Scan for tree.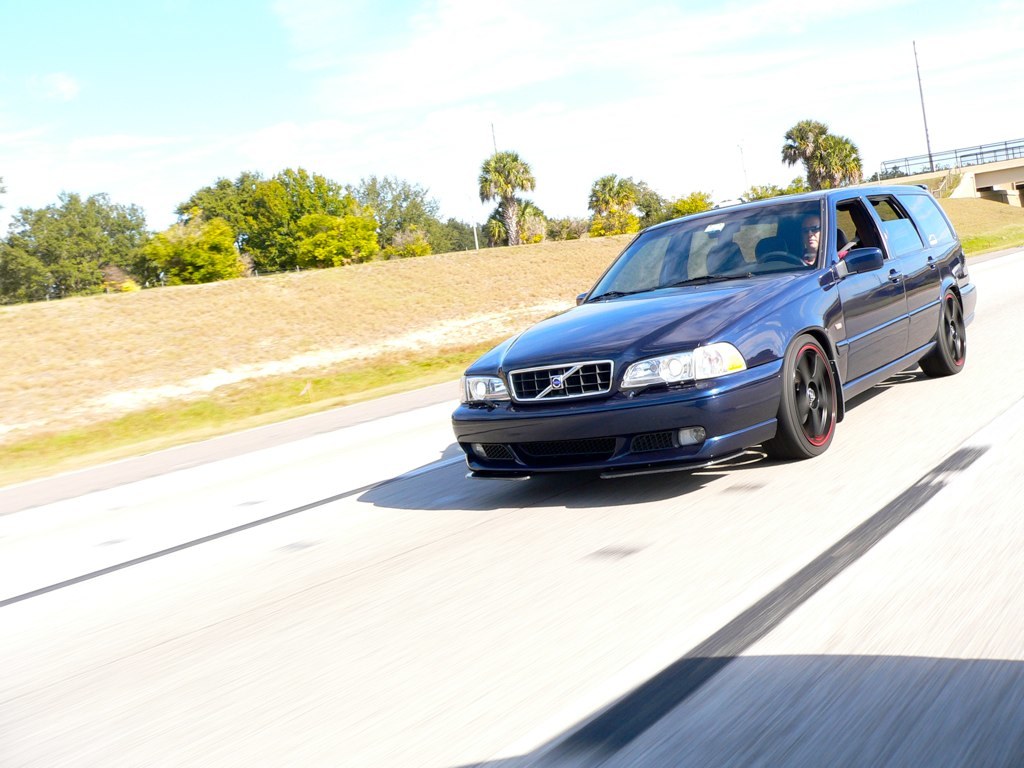
Scan result: BBox(474, 144, 533, 239).
